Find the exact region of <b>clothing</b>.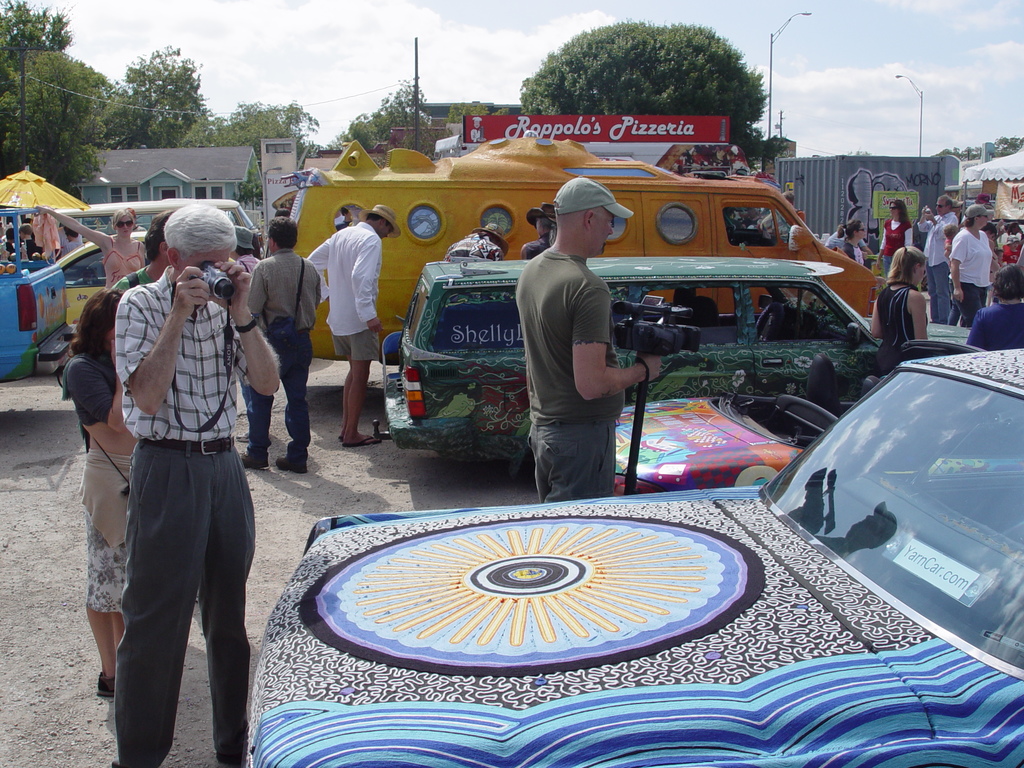
Exact region: box=[257, 330, 312, 434].
